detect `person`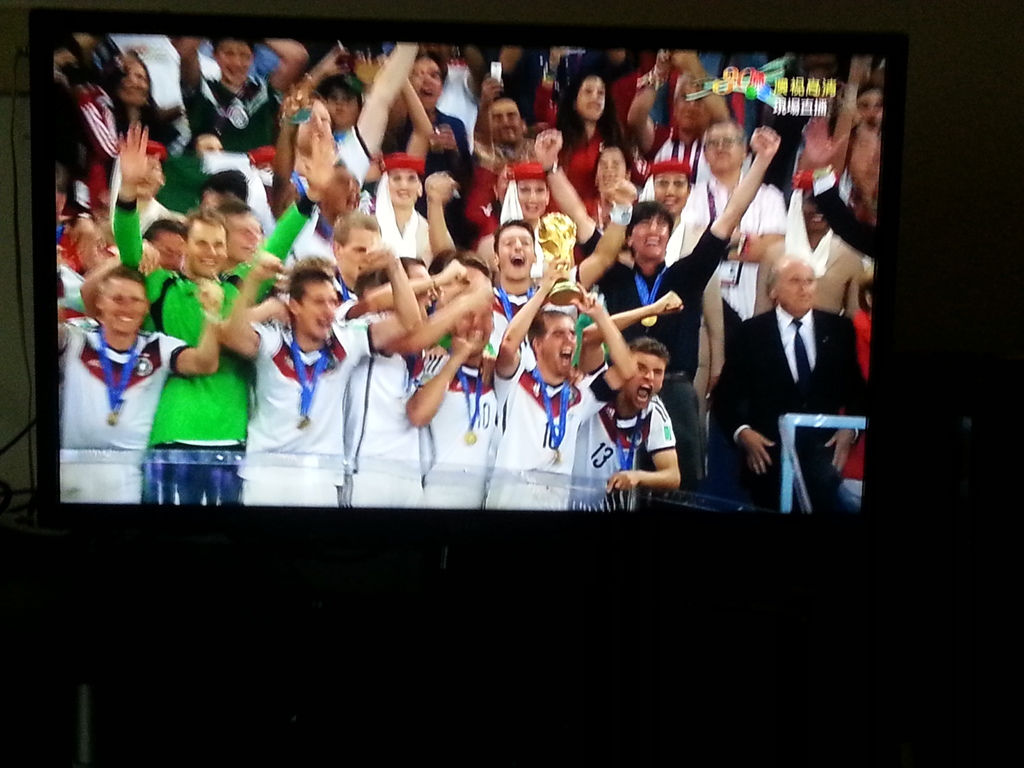
[56,262,224,505]
